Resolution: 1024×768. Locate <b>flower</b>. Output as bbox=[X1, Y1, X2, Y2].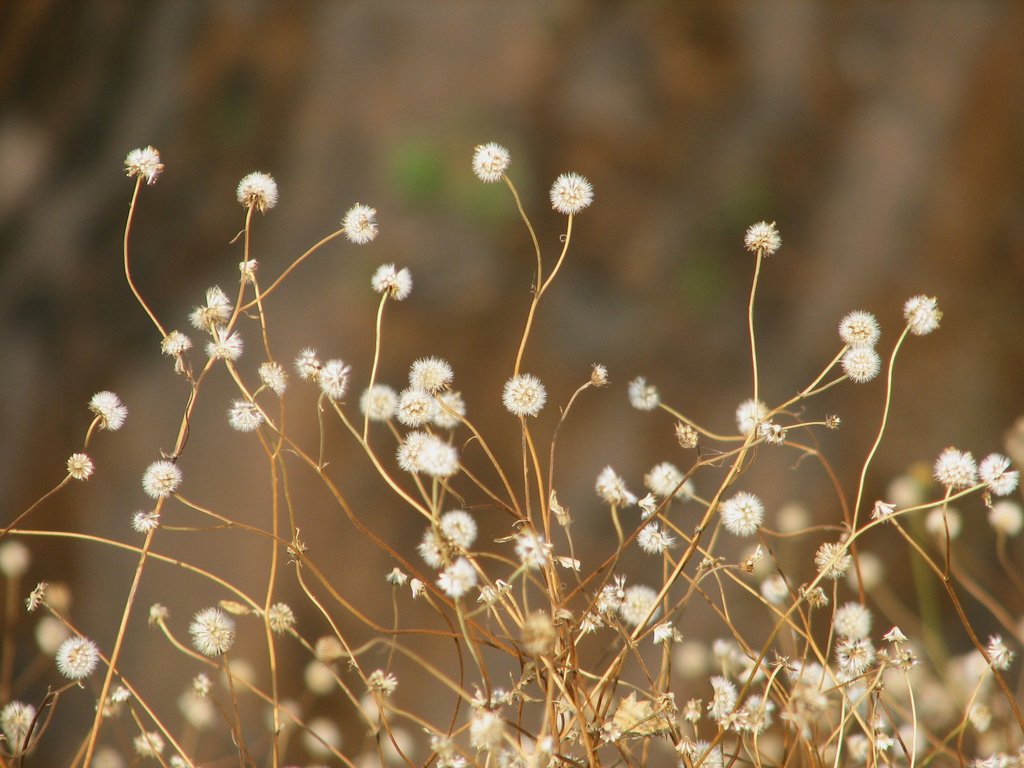
bbox=[623, 584, 662, 623].
